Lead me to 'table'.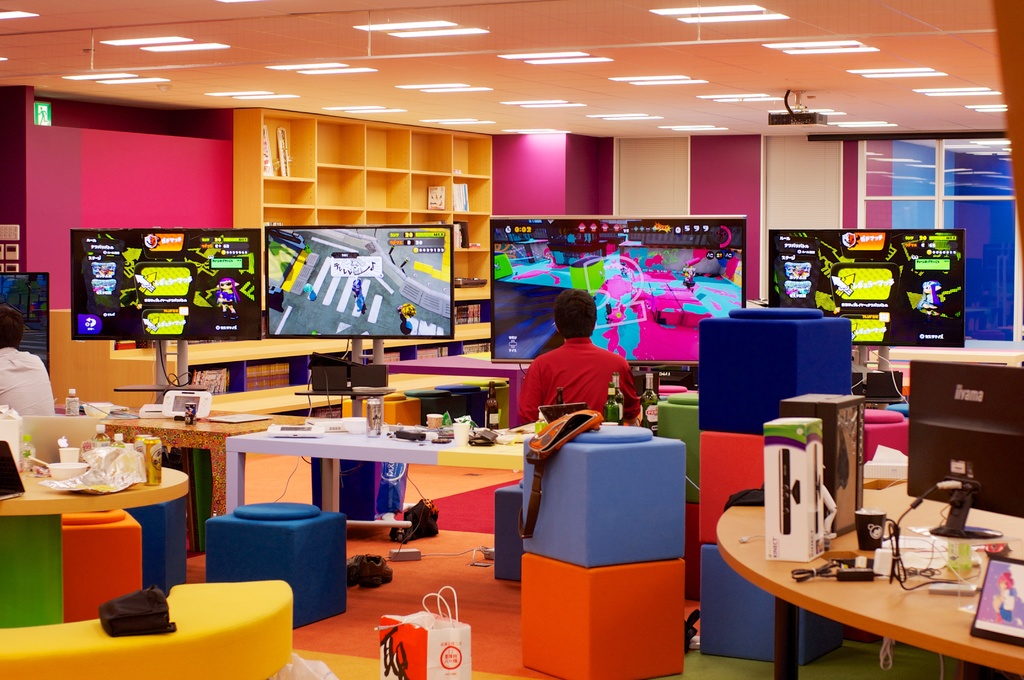
Lead to (x1=234, y1=416, x2=536, y2=498).
